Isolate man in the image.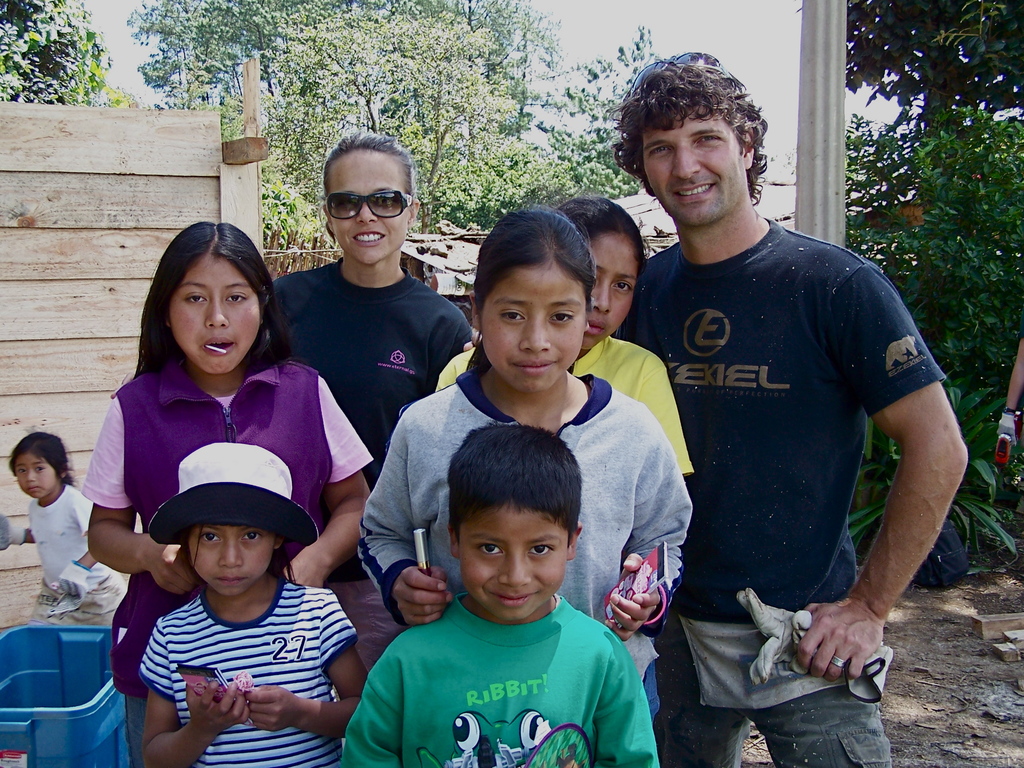
Isolated region: bbox(615, 65, 968, 767).
